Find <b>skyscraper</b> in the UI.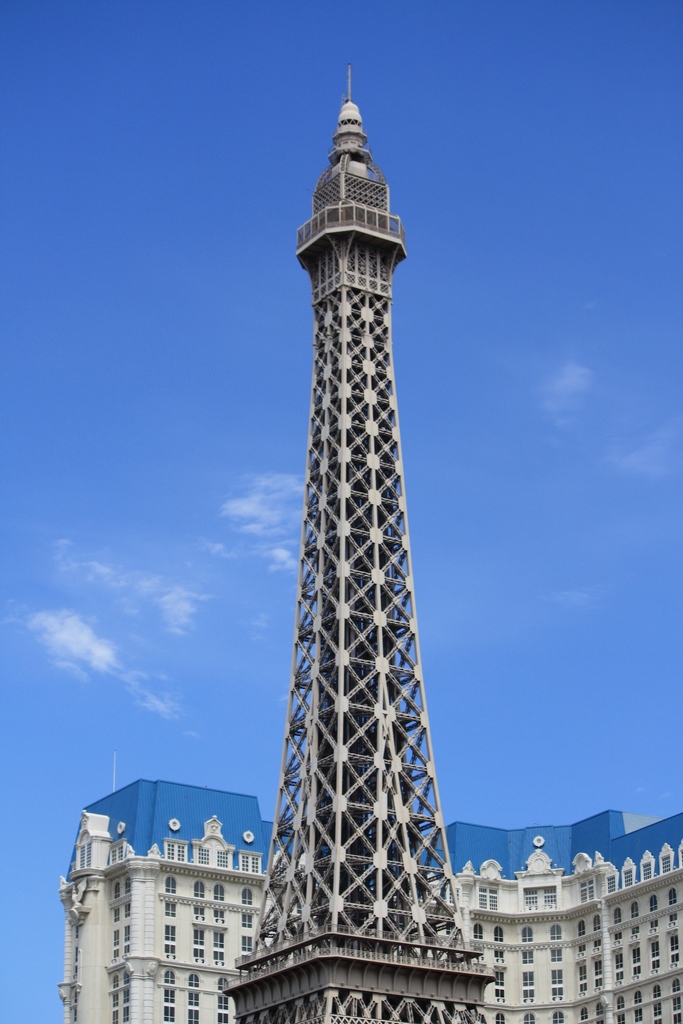
UI element at 203:74:520:1001.
